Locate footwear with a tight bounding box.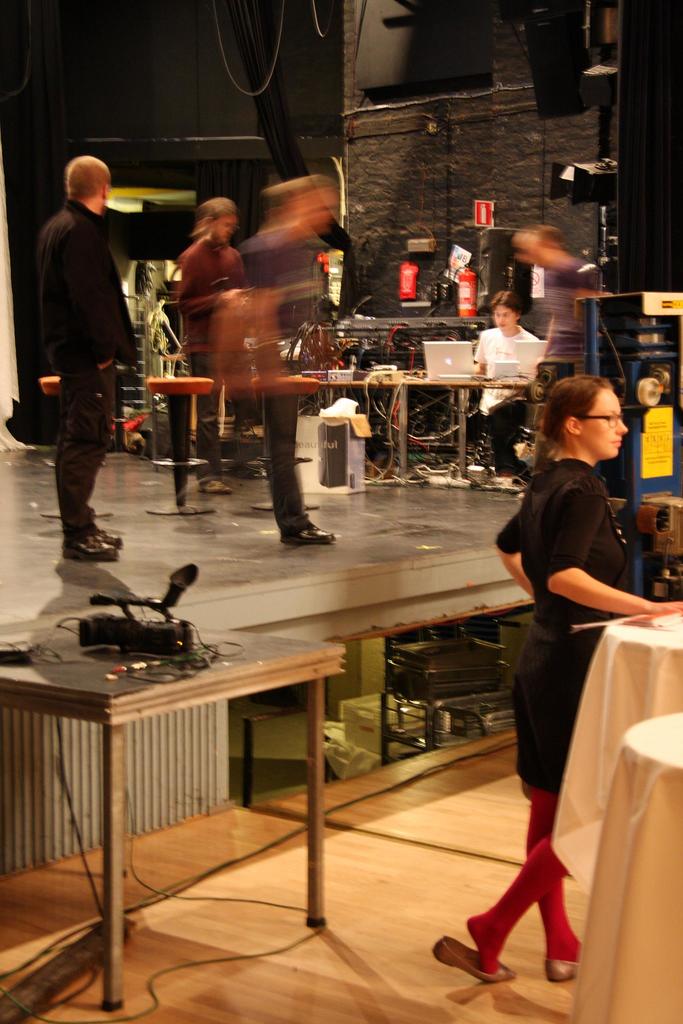
445:930:518:988.
